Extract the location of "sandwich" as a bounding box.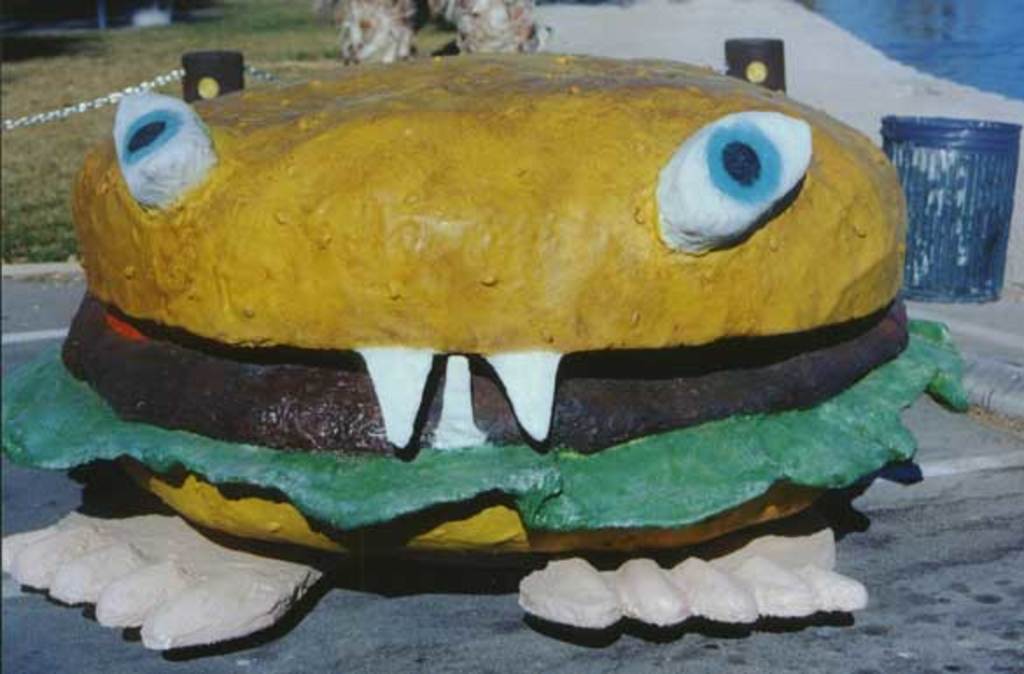
{"left": 0, "top": 47, "right": 961, "bottom": 565}.
